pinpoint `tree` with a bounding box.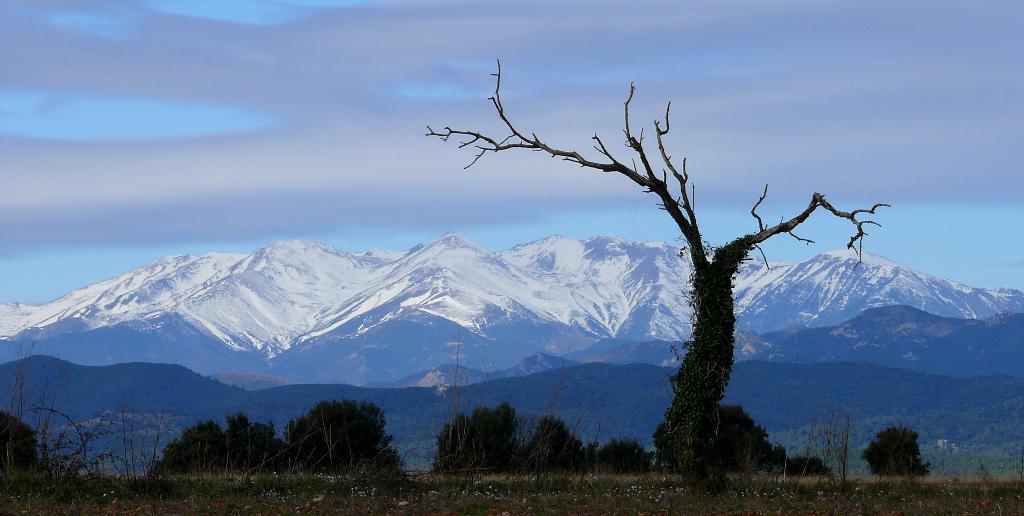
box(0, 399, 52, 472).
